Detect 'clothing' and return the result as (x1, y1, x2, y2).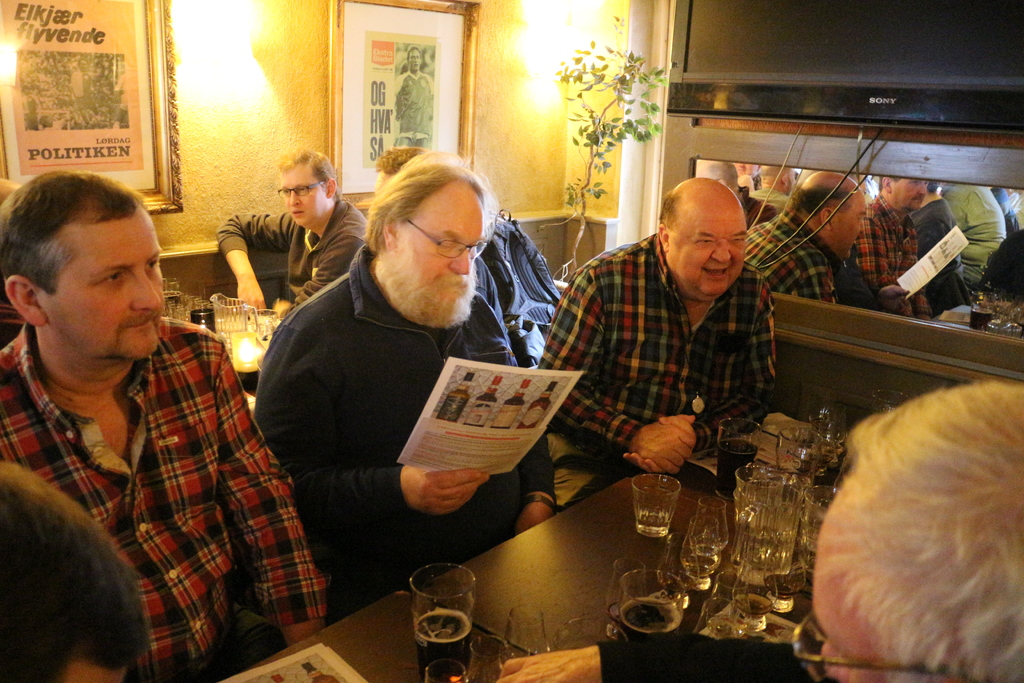
(214, 197, 370, 305).
